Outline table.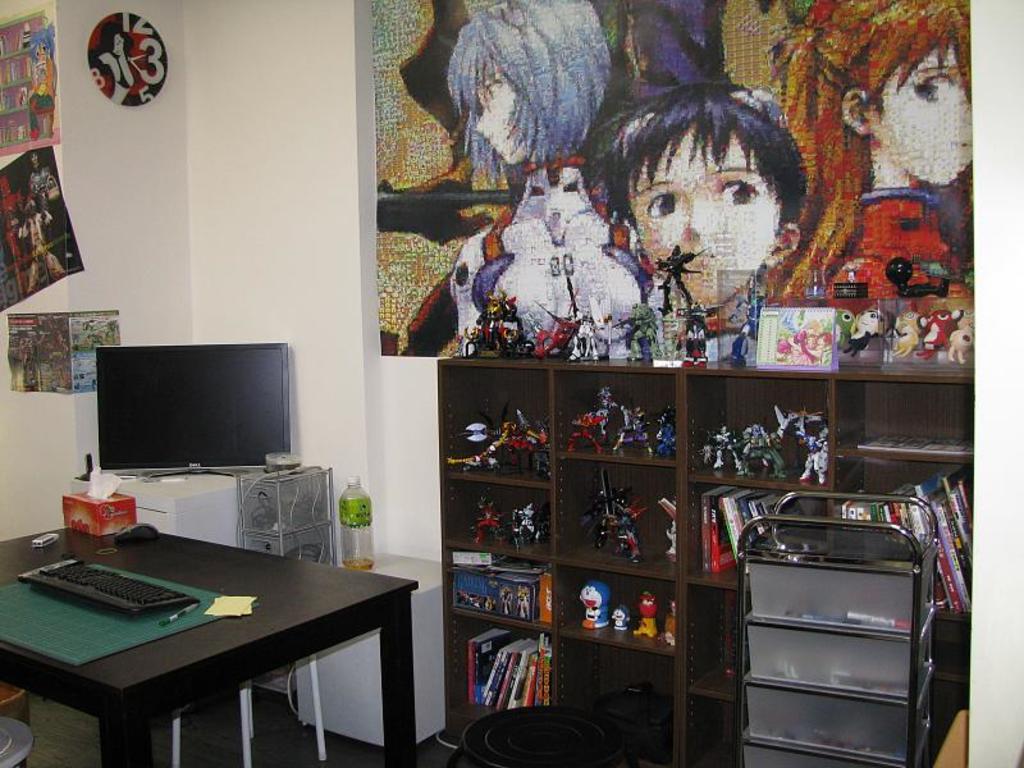
Outline: 0,508,408,760.
